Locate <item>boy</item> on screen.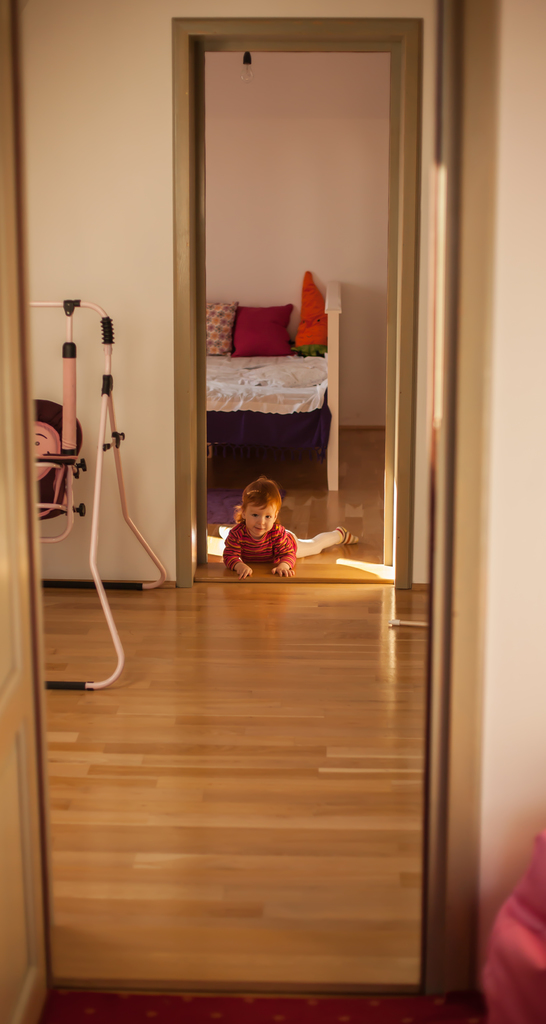
On screen at box=[211, 470, 301, 554].
